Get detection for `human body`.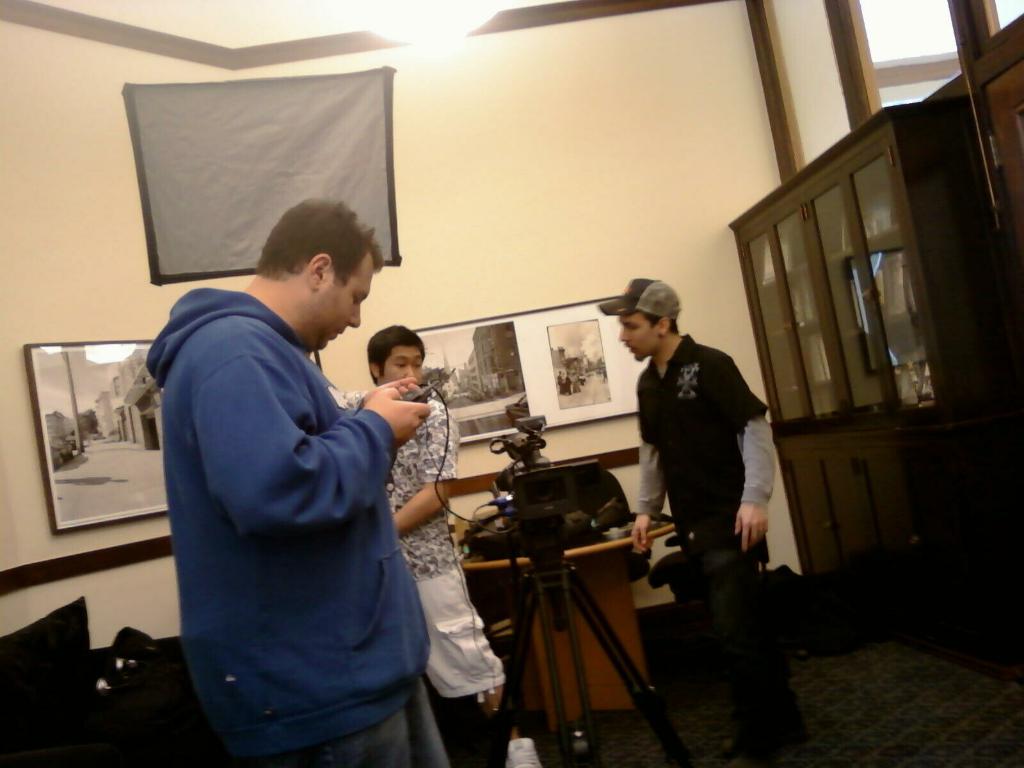
Detection: [left=607, top=278, right=809, bottom=758].
